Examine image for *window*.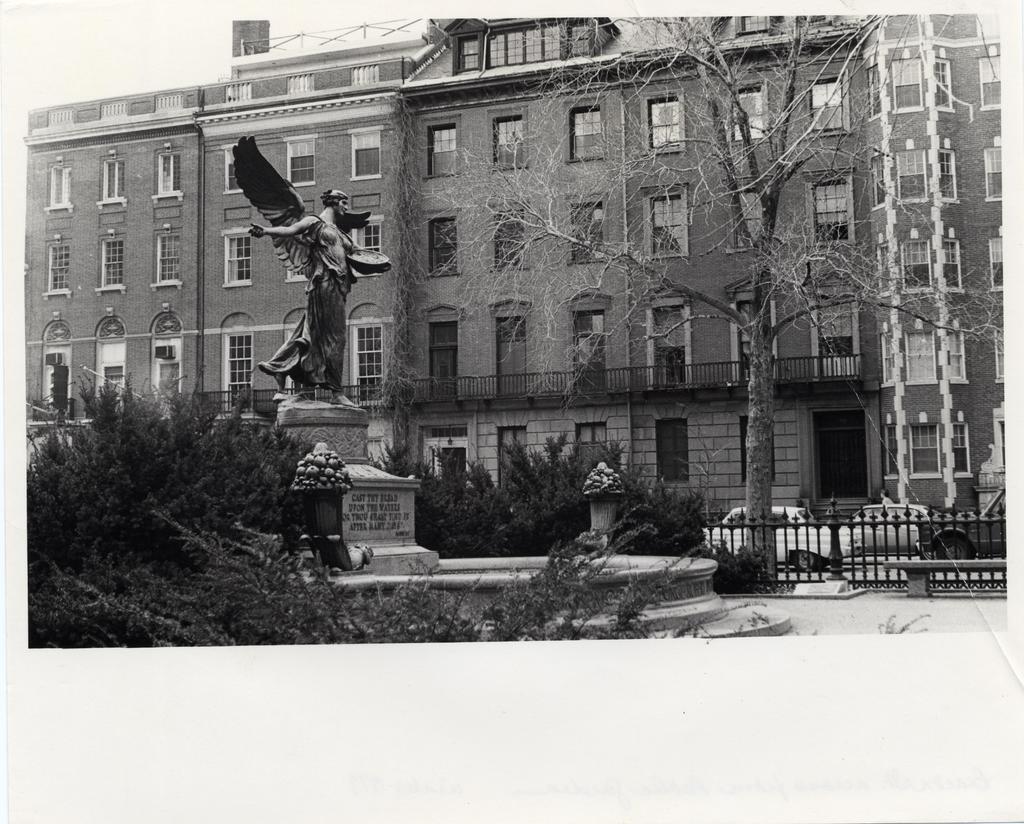
Examination result: (left=220, top=229, right=250, bottom=287).
